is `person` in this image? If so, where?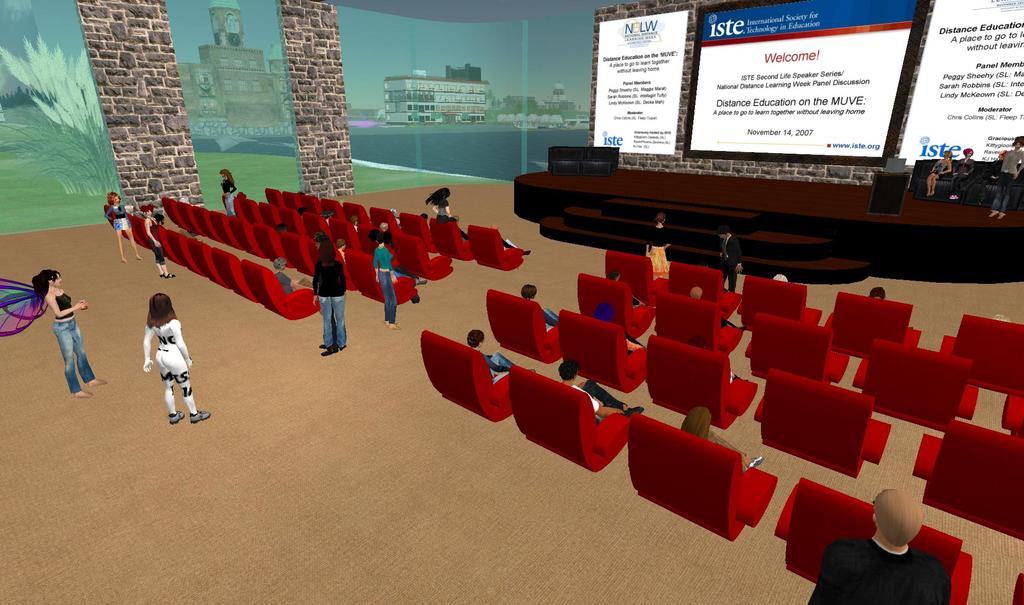
Yes, at bbox(710, 222, 753, 291).
